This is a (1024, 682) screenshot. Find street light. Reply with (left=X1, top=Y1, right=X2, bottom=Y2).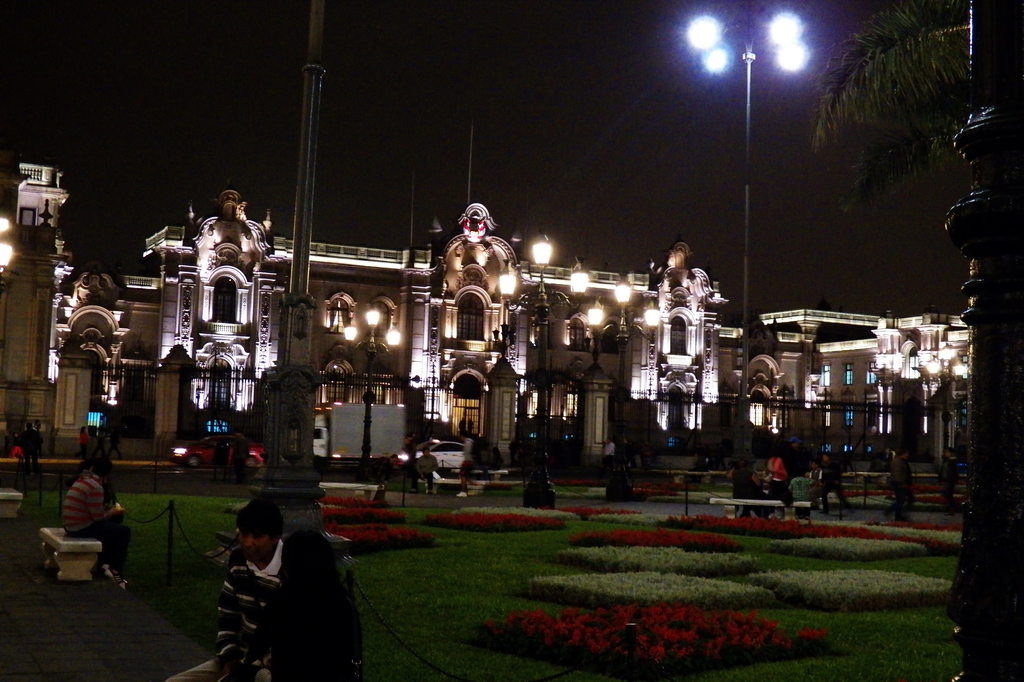
(left=495, top=245, right=587, bottom=503).
